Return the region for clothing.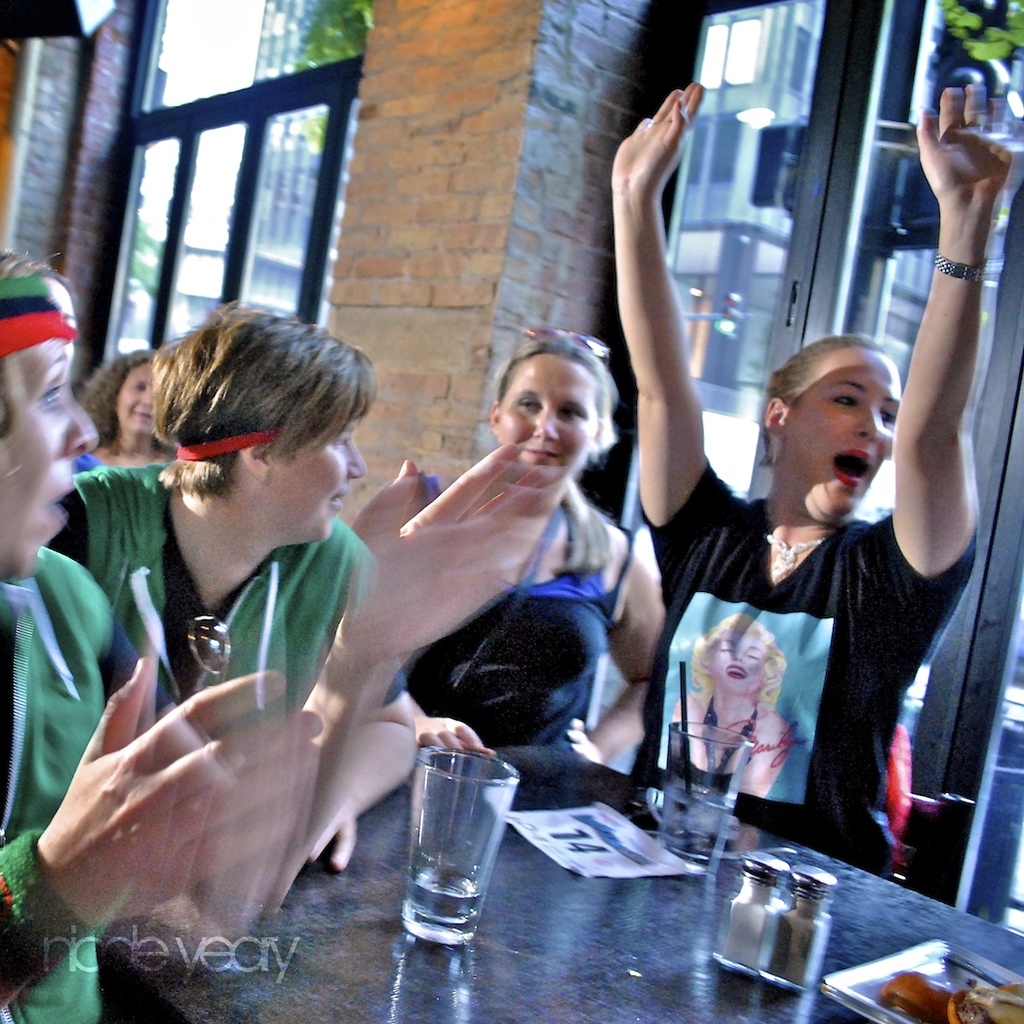
(left=689, top=681, right=776, bottom=770).
